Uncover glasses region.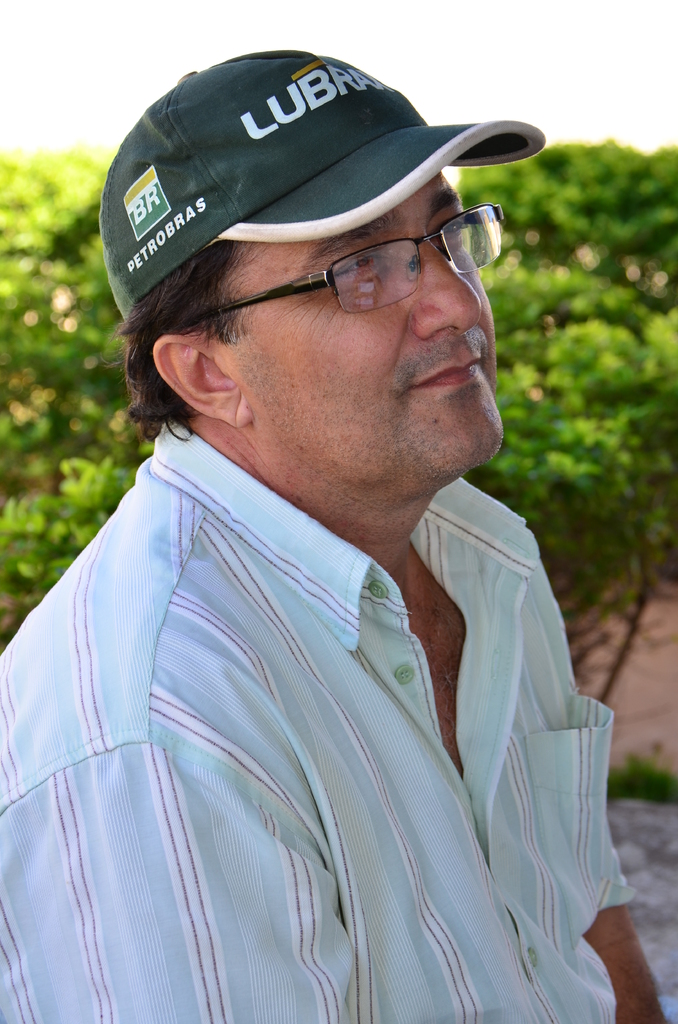
Uncovered: [x1=156, y1=200, x2=512, y2=348].
